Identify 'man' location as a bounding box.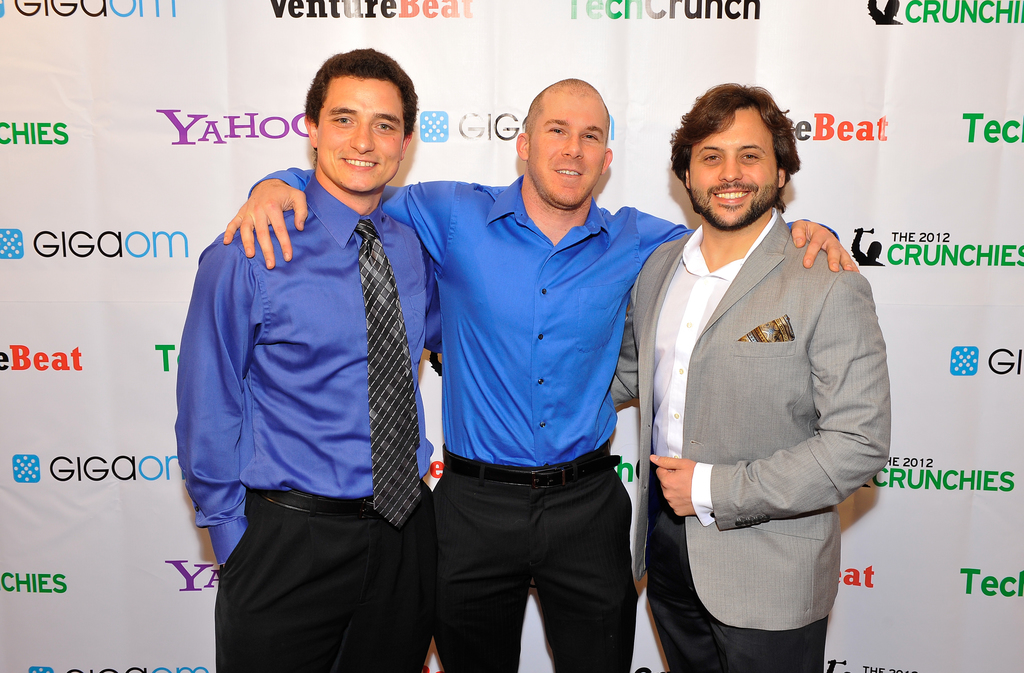
<region>170, 45, 441, 672</region>.
